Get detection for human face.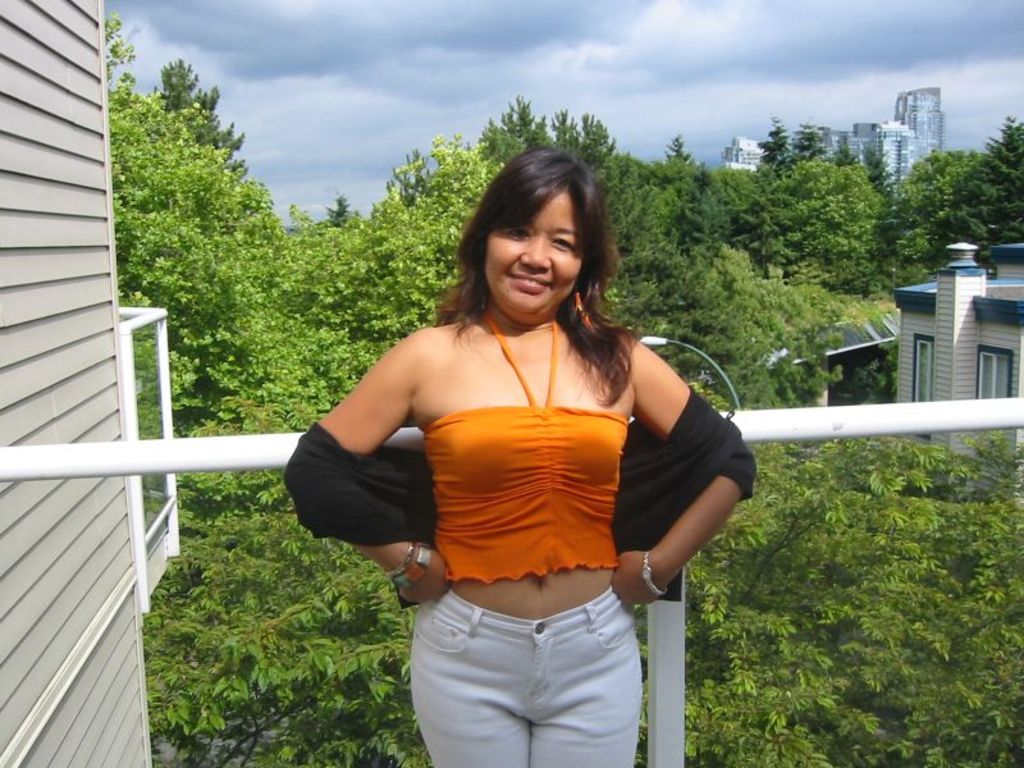
Detection: region(486, 192, 584, 314).
